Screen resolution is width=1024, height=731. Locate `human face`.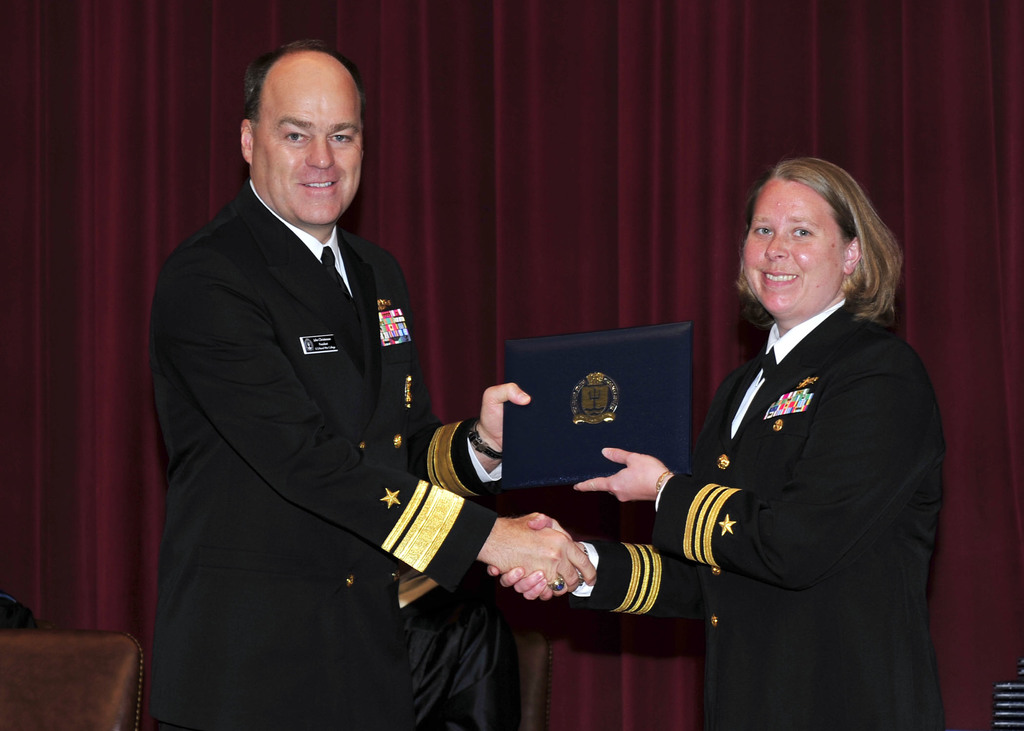
253 73 362 225.
